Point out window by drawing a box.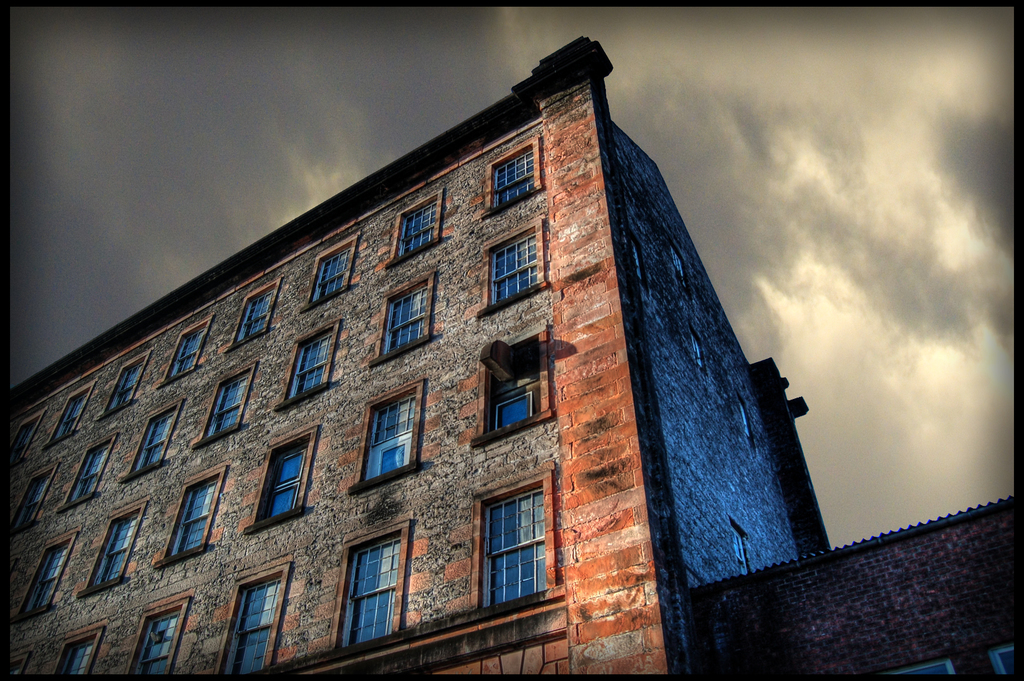
pyautogui.locateOnScreen(6, 408, 42, 462).
